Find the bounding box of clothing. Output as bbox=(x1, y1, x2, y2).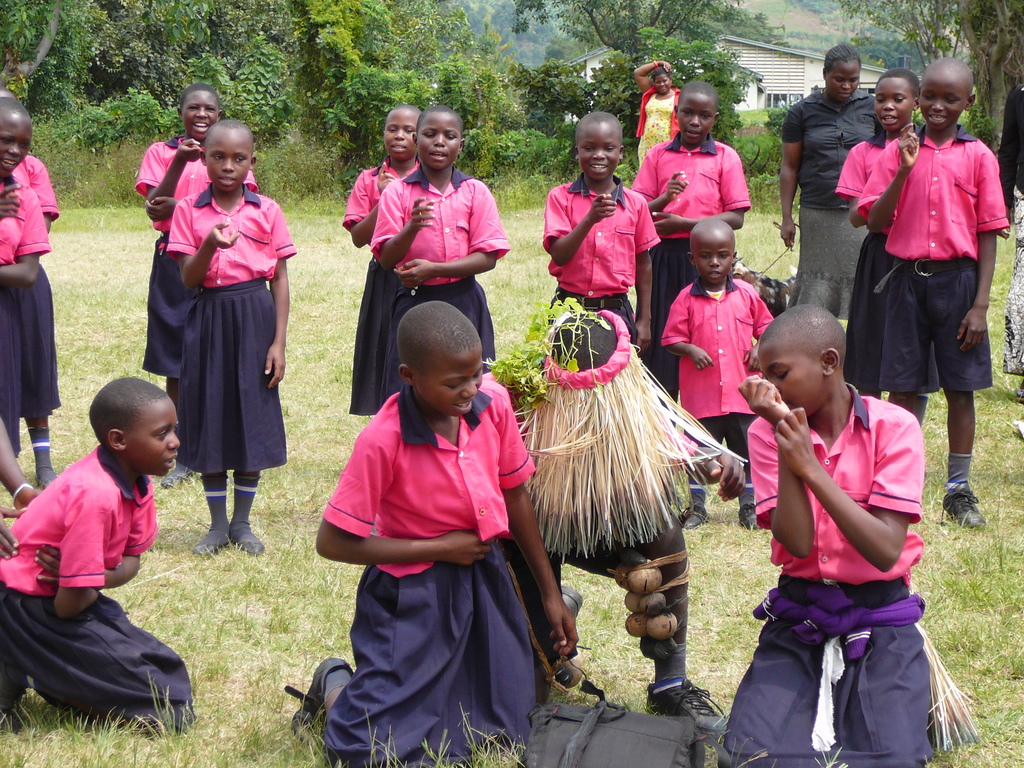
bbox=(652, 642, 685, 683).
